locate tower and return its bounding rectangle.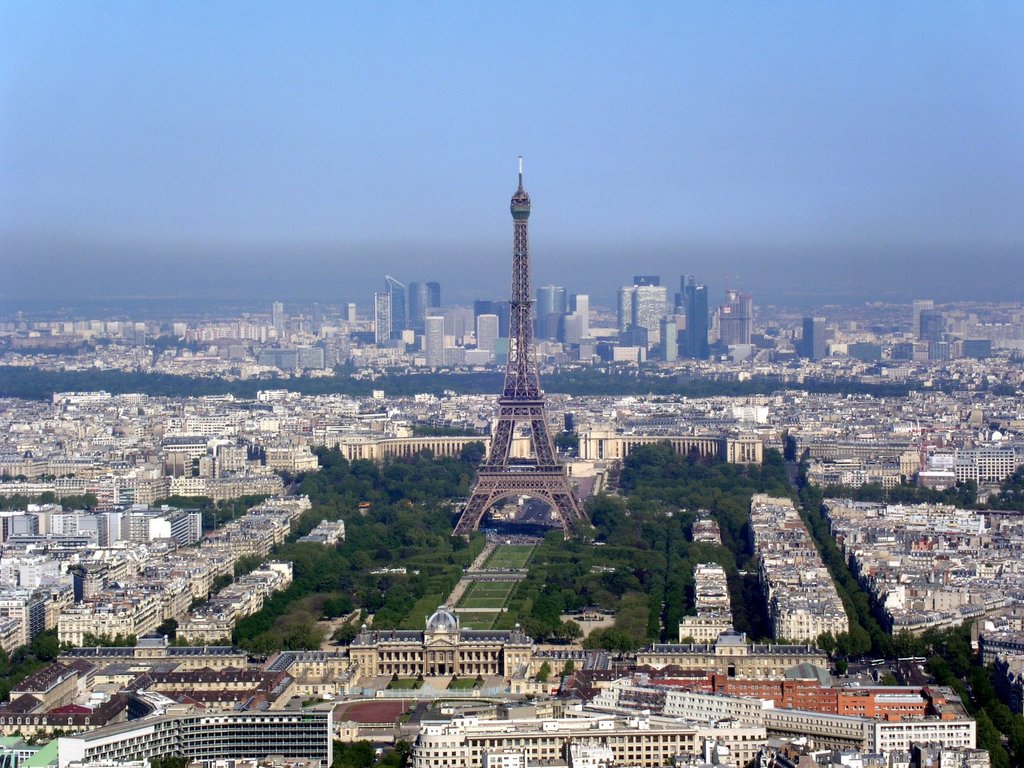
[917,310,941,349].
